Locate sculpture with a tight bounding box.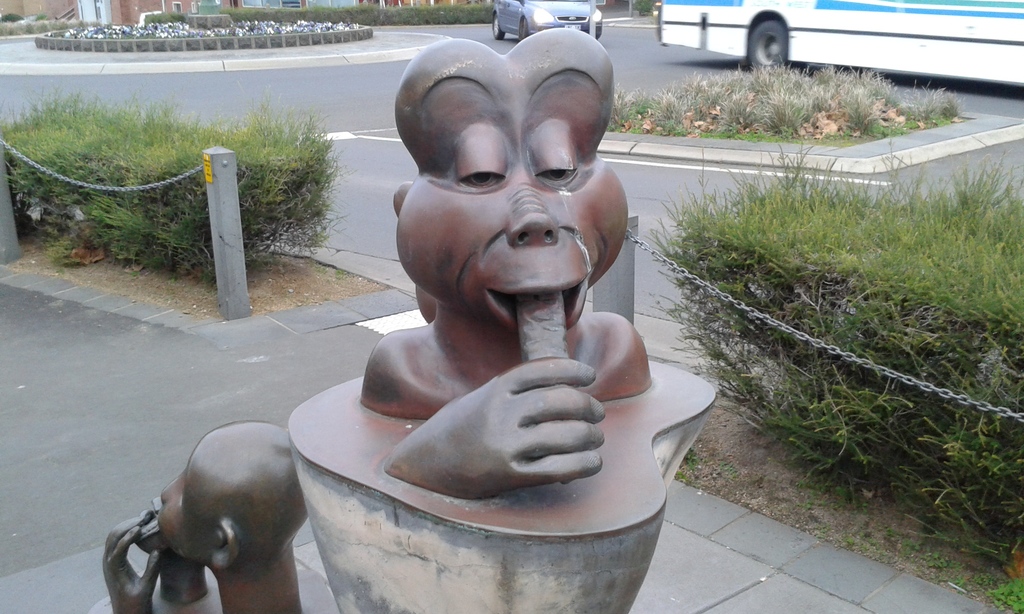
326,20,660,521.
